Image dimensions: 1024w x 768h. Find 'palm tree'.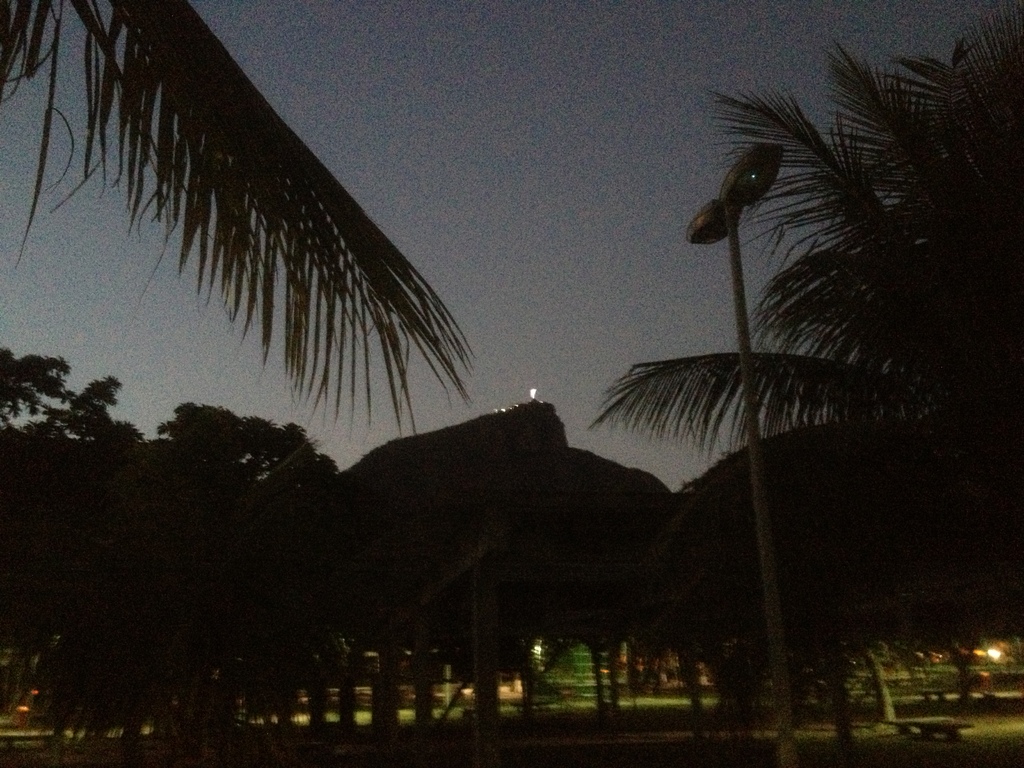
[0,0,445,425].
